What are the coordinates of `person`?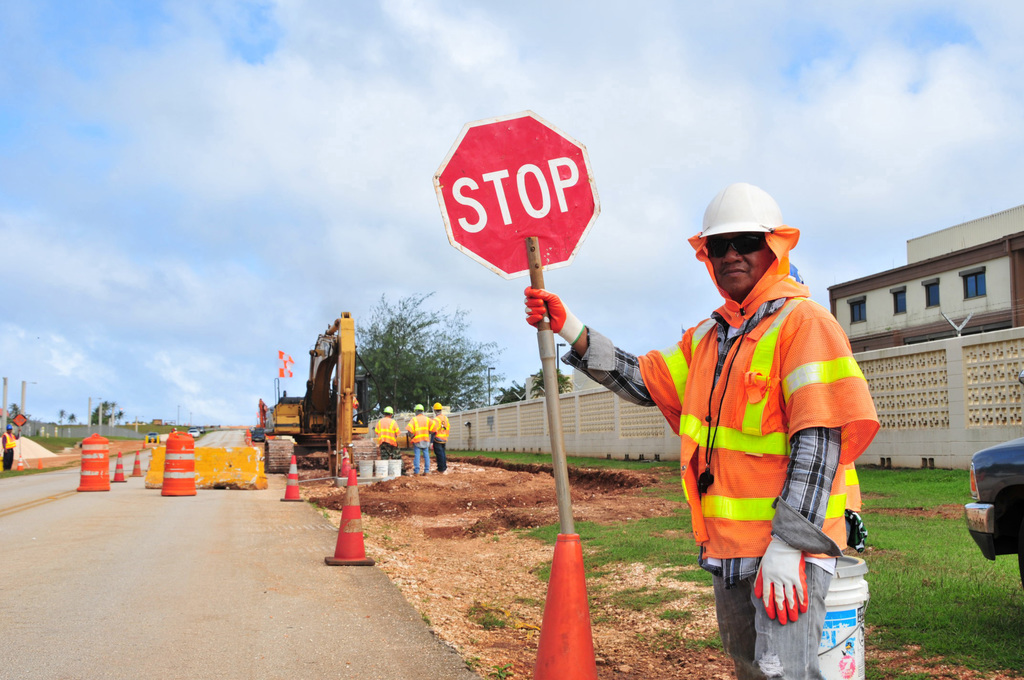
404,403,433,477.
